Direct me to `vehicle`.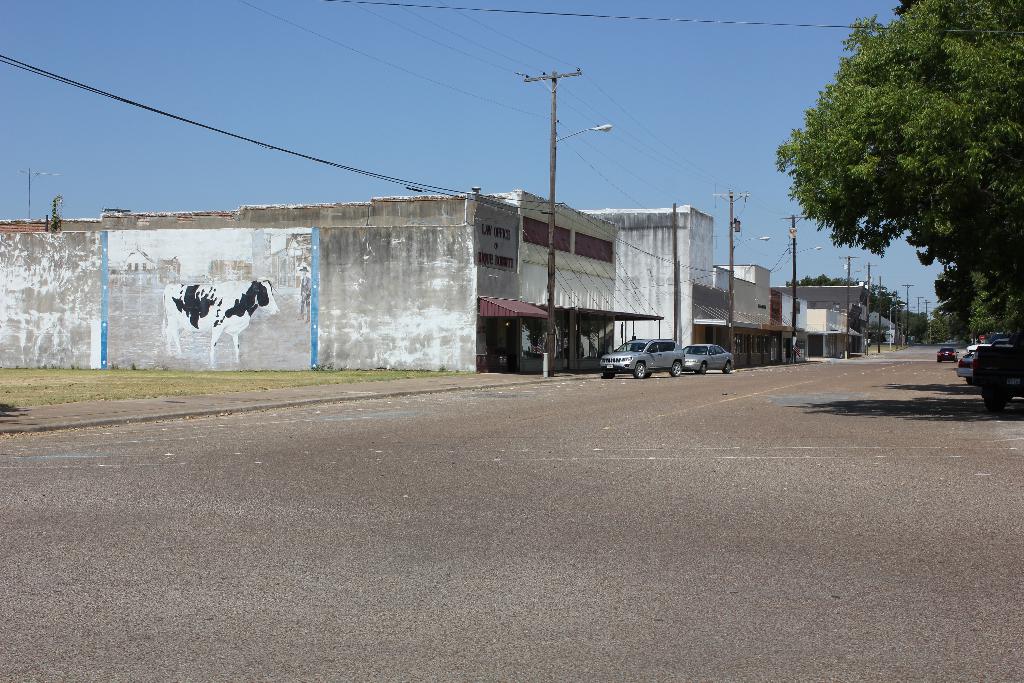
Direction: (left=595, top=336, right=686, bottom=382).
